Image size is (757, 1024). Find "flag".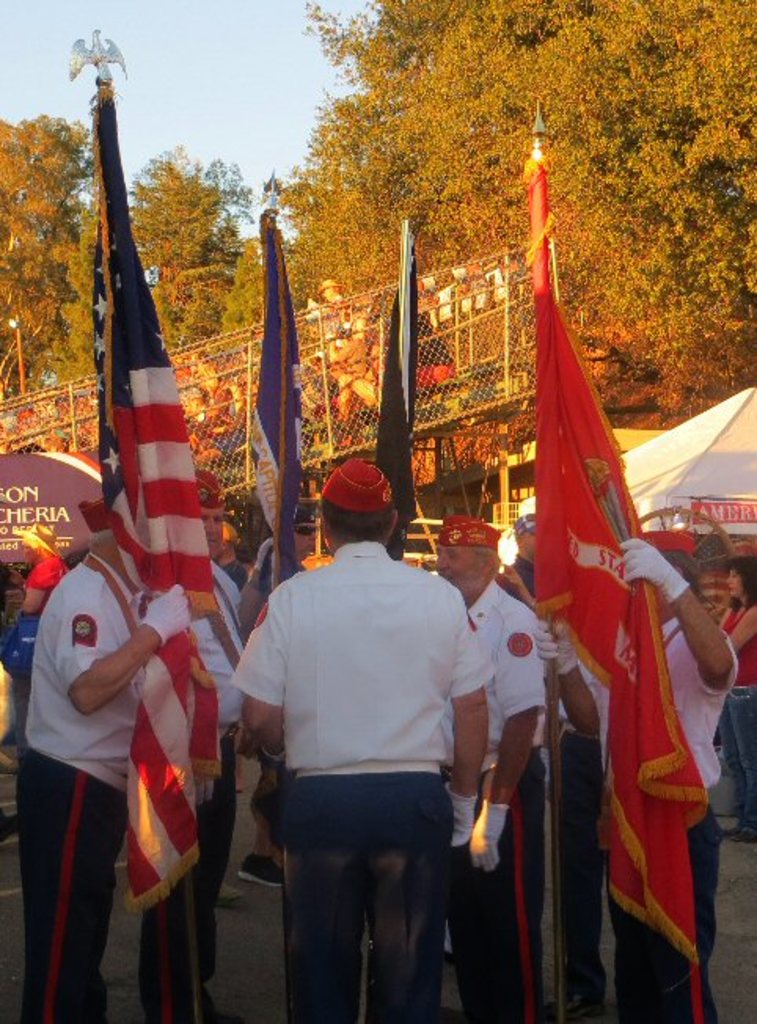
{"left": 256, "top": 193, "right": 313, "bottom": 598}.
